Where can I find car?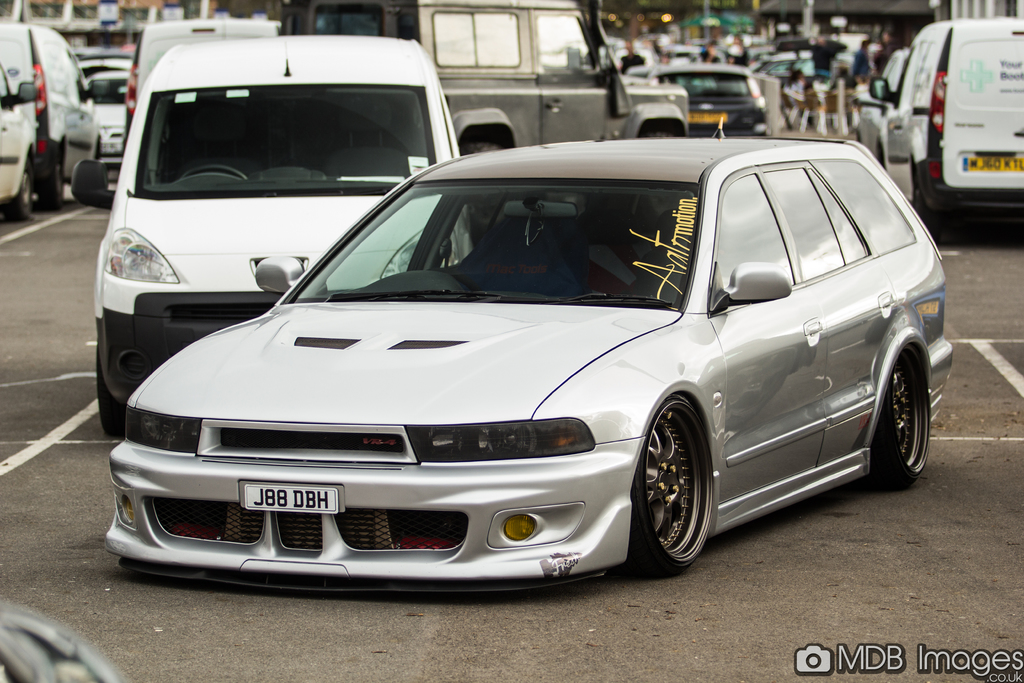
You can find it at box=[76, 26, 452, 446].
